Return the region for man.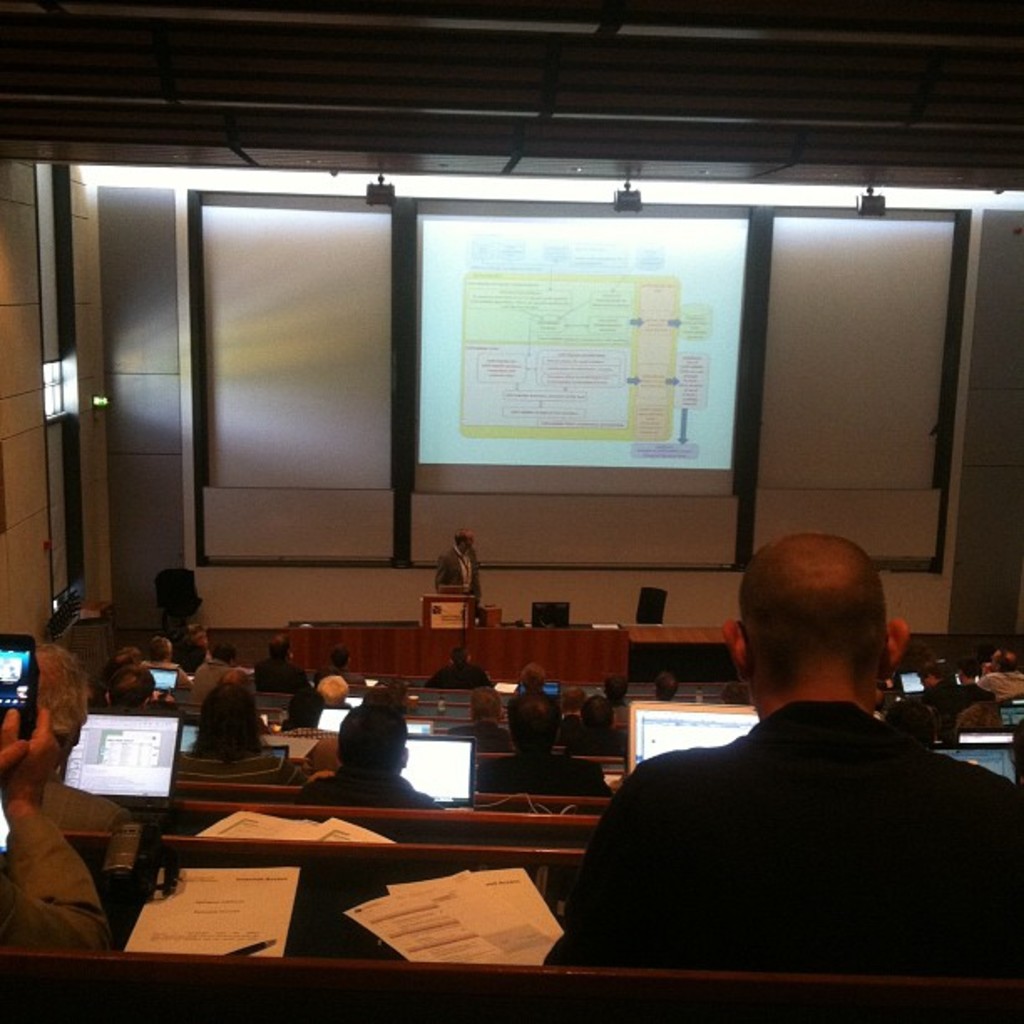
x1=142 y1=636 x2=189 y2=689.
